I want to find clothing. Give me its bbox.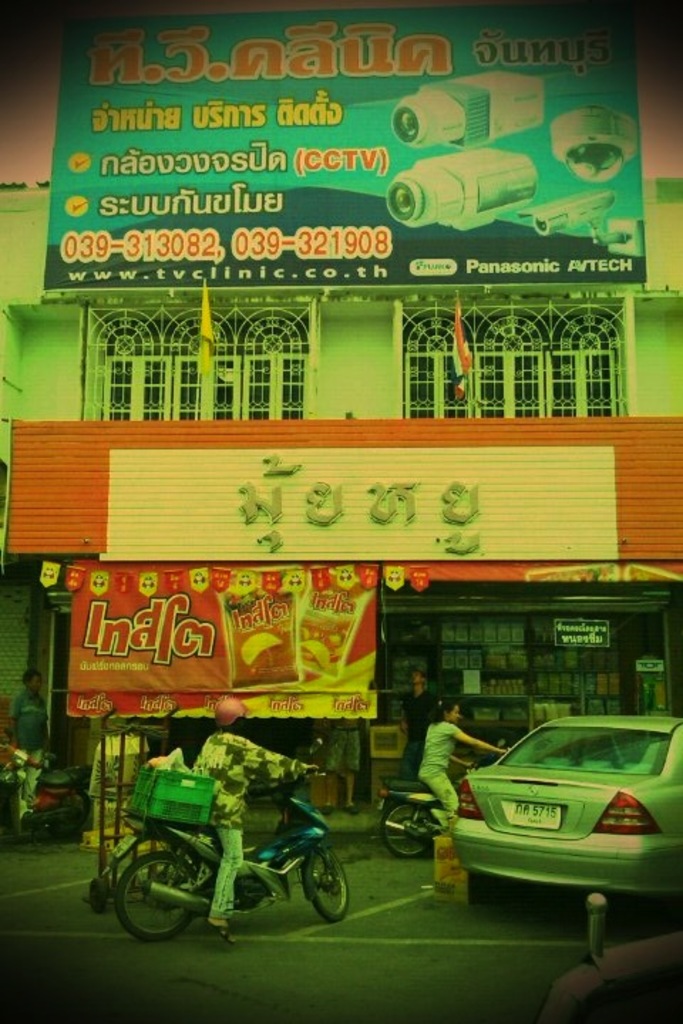
bbox=(401, 686, 448, 781).
